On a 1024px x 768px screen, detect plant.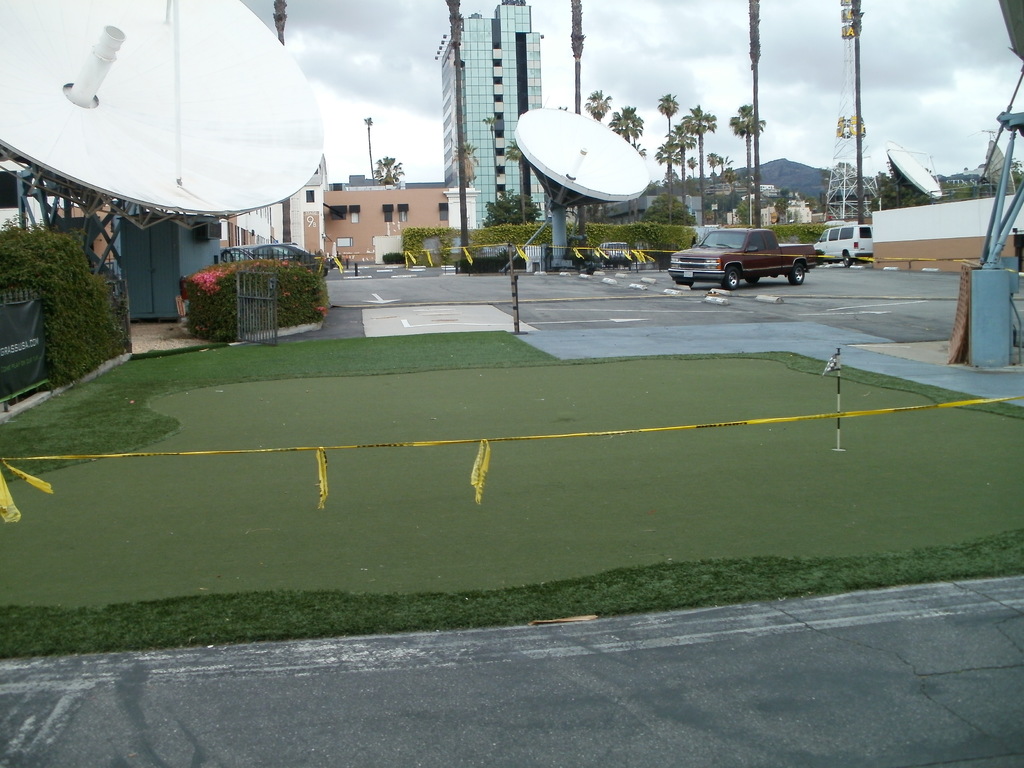
[left=736, top=199, right=755, bottom=223].
